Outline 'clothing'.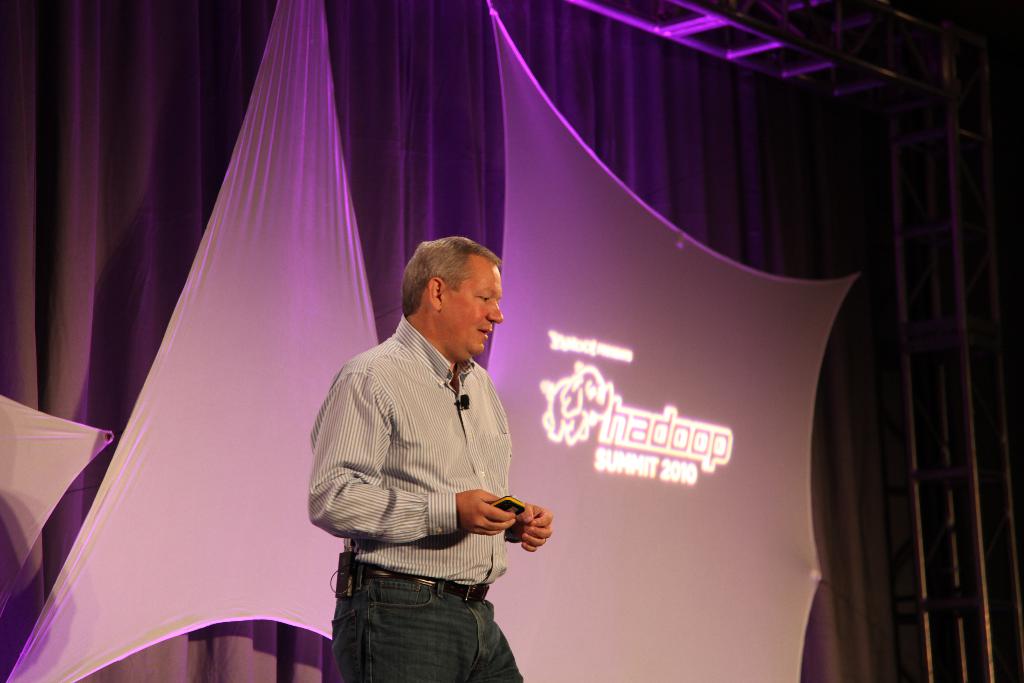
Outline: crop(305, 320, 550, 604).
